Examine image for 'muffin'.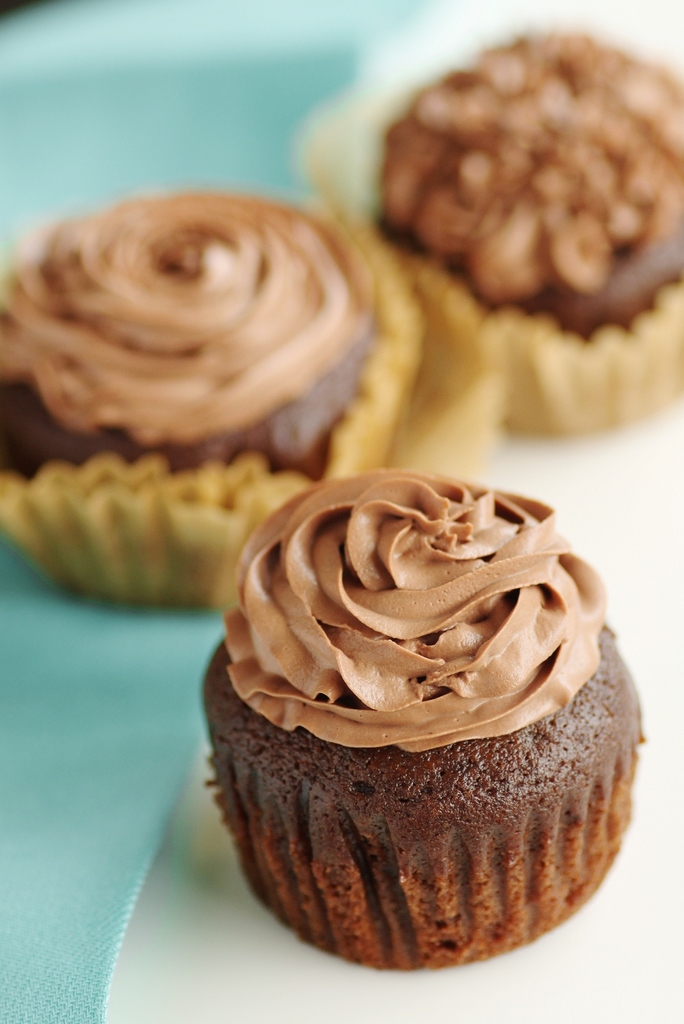
Examination result: bbox(191, 459, 639, 975).
